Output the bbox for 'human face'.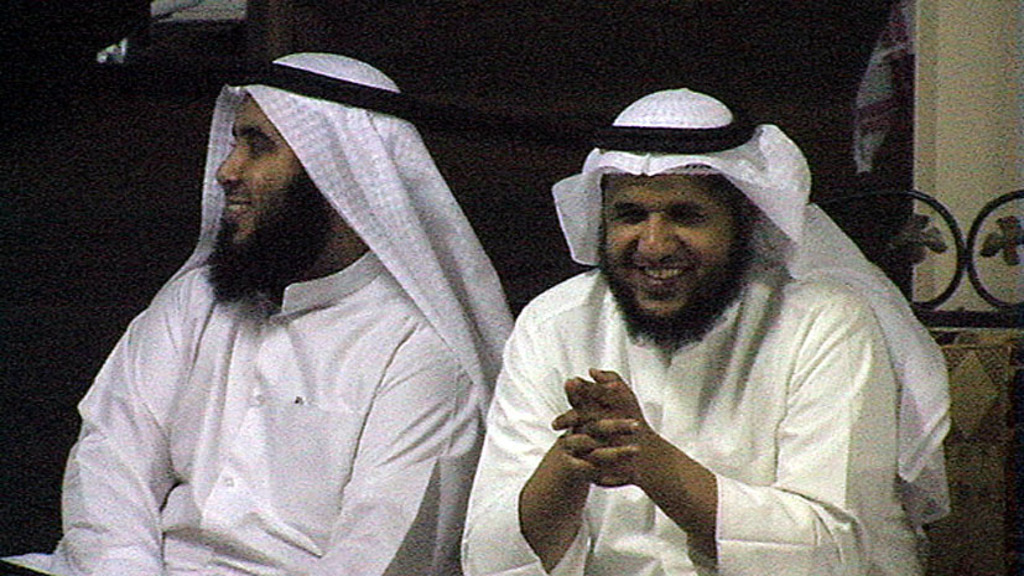
<bbox>215, 89, 301, 245</bbox>.
